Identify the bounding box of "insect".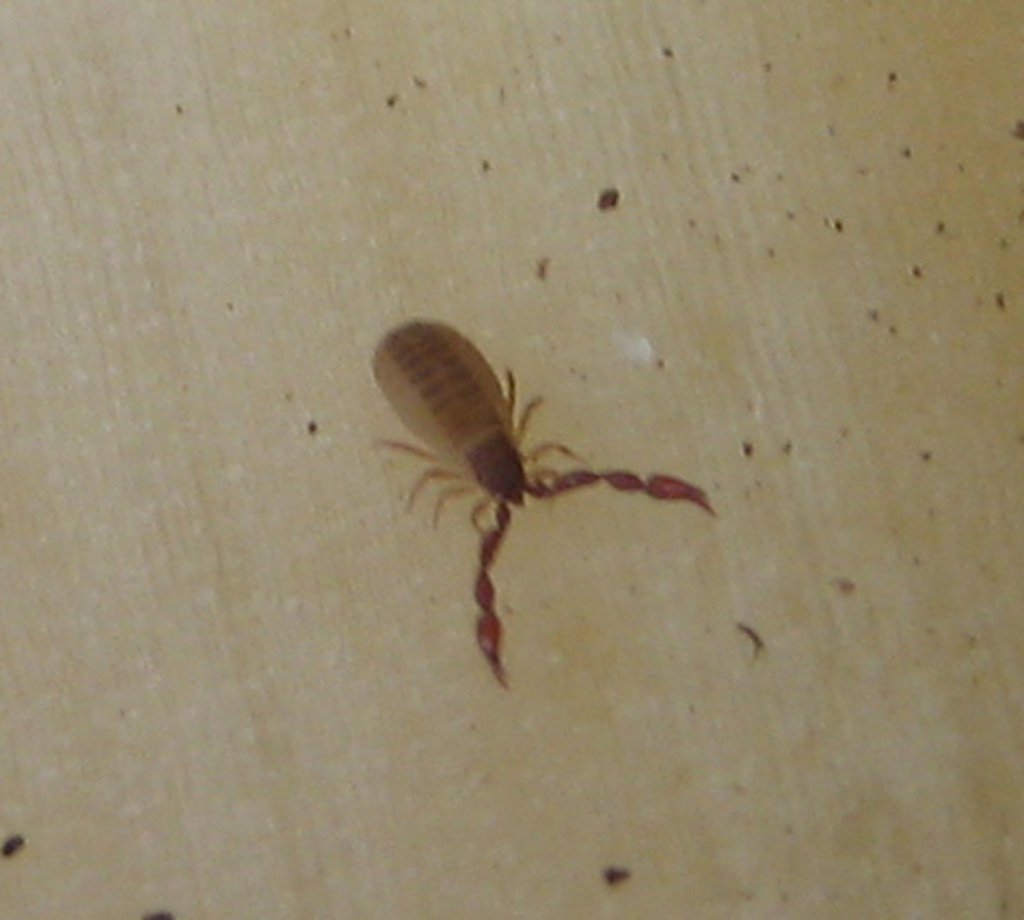
369,320,719,689.
